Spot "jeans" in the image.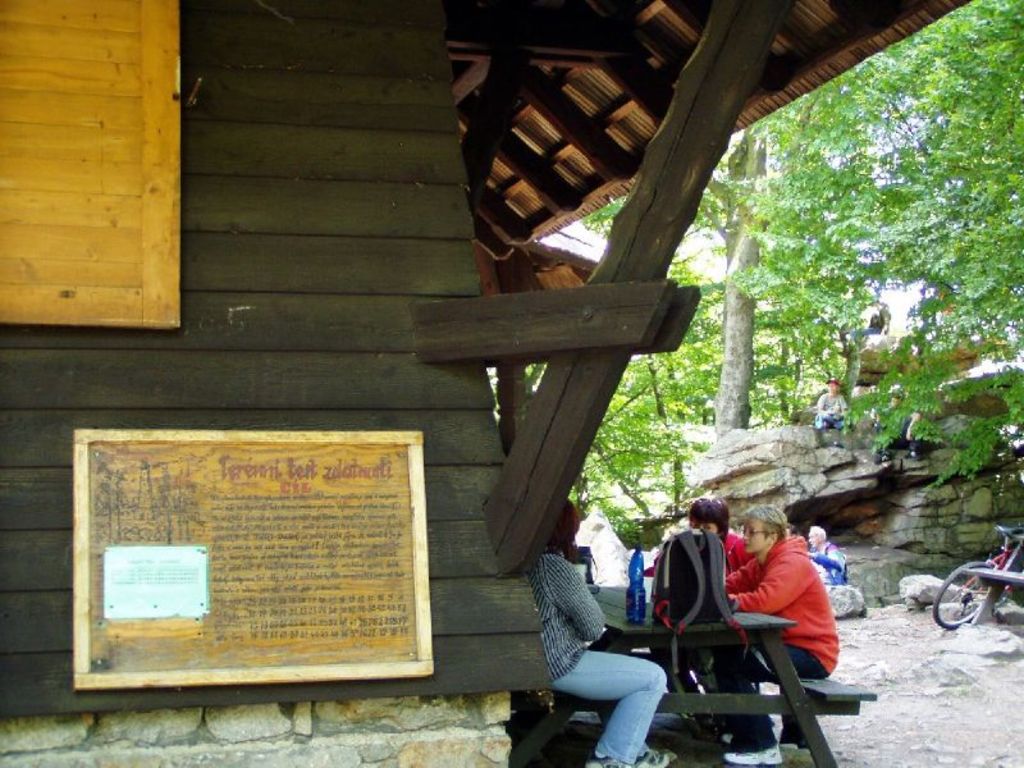
"jeans" found at 553,650,667,765.
